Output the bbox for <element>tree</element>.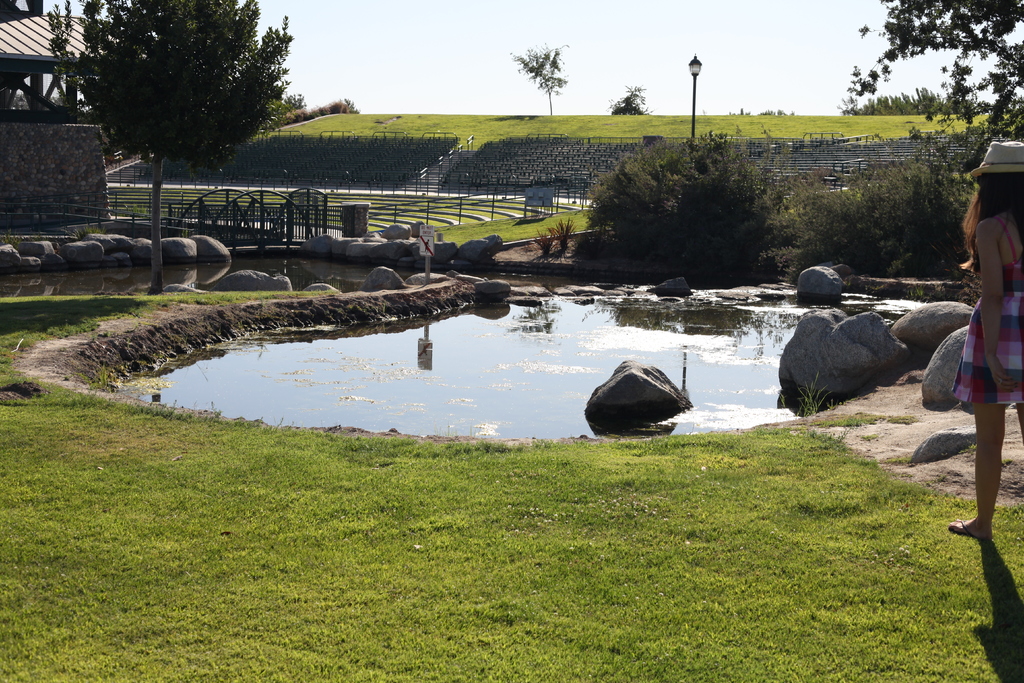
(508,42,573,121).
